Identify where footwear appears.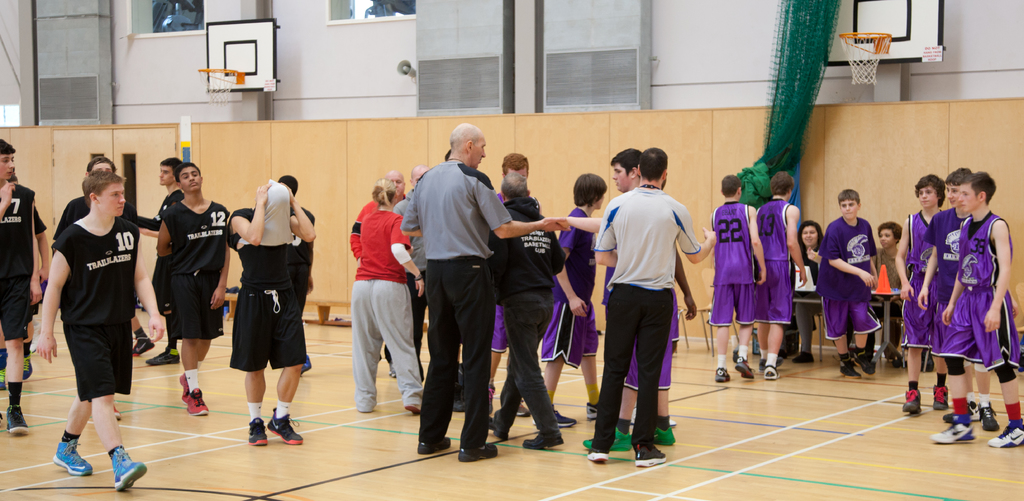
Appears at [763,367,772,379].
